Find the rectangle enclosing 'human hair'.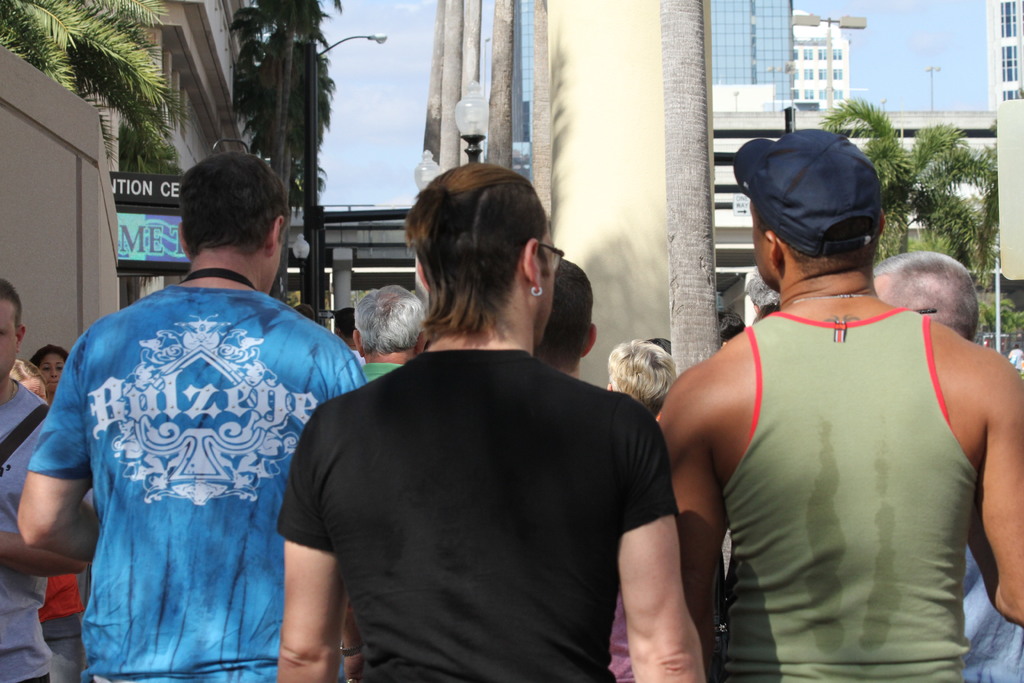
bbox(178, 147, 291, 250).
